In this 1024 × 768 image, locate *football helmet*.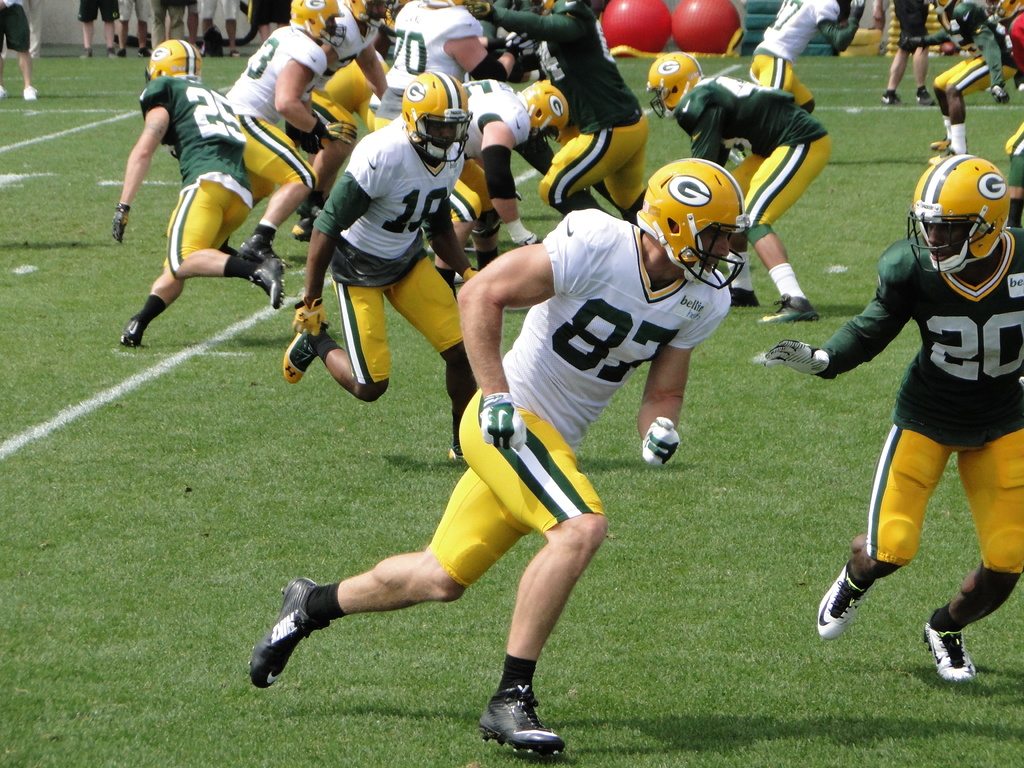
Bounding box: 289, 0, 350, 50.
